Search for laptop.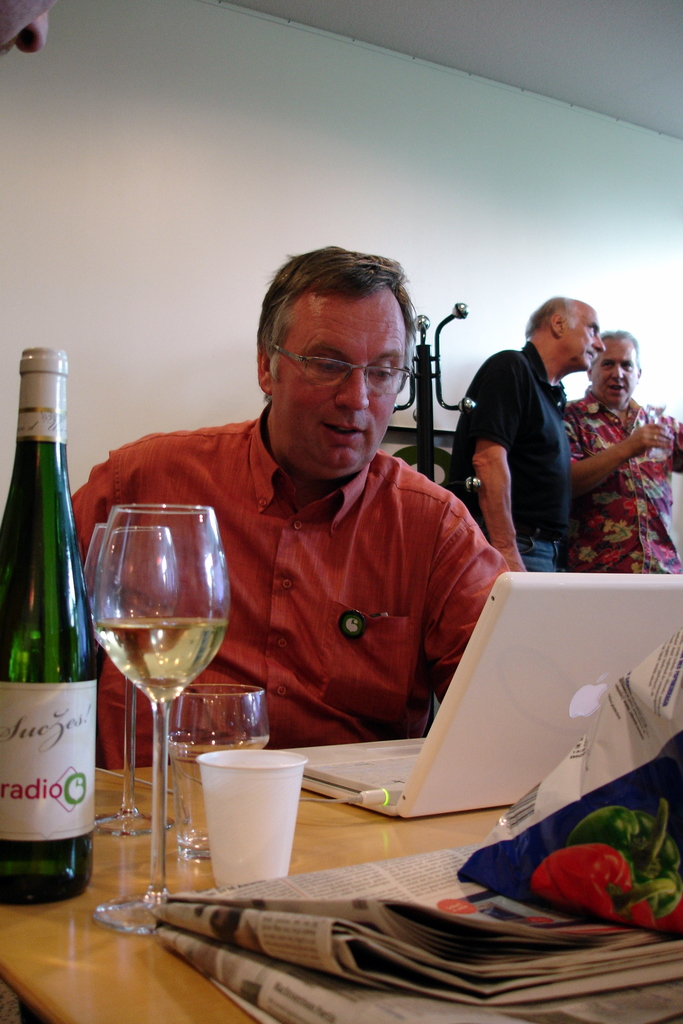
Found at <bbox>322, 584, 666, 852</bbox>.
